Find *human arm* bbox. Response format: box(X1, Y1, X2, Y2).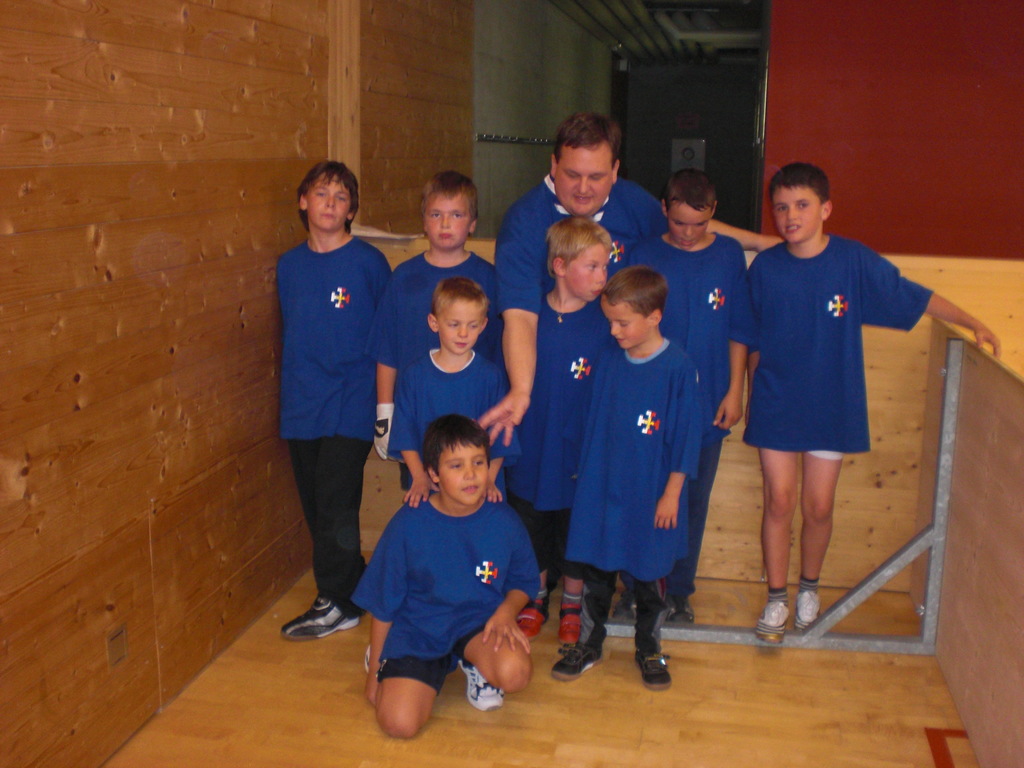
box(394, 358, 438, 520).
